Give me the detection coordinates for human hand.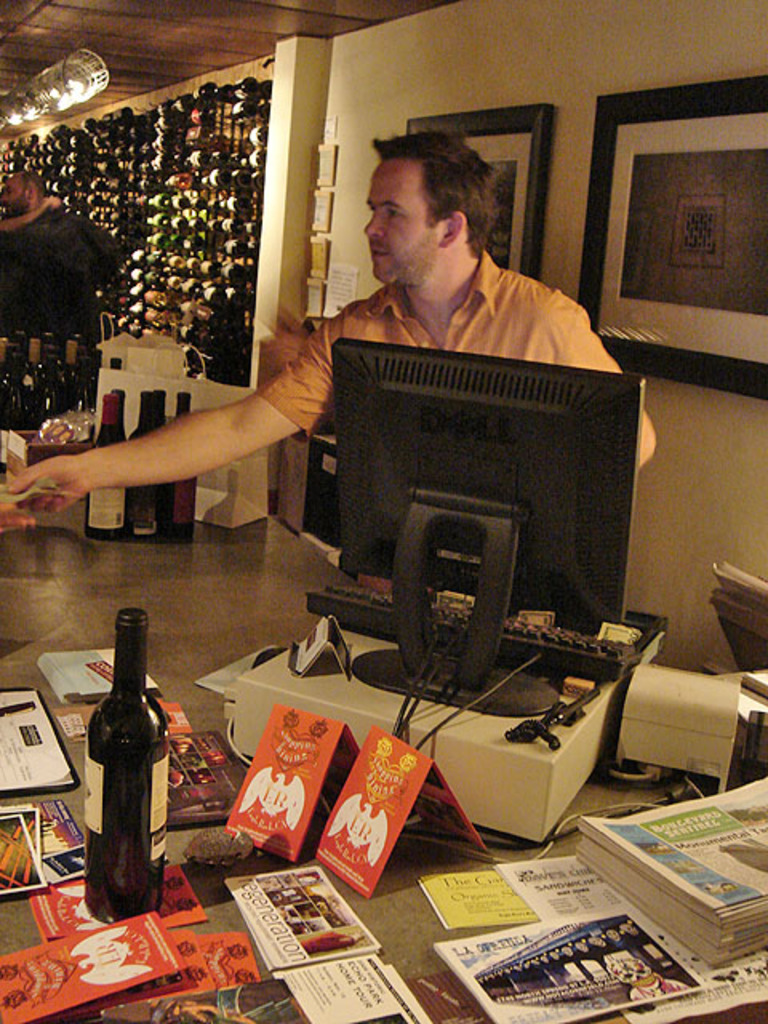
(13, 421, 117, 514).
